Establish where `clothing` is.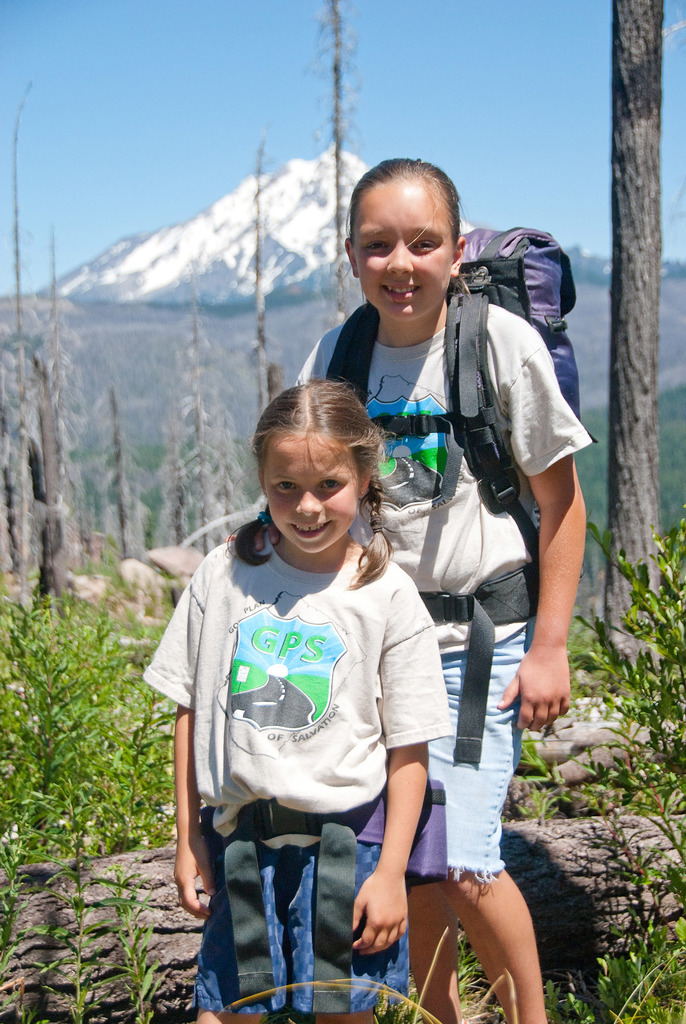
Established at select_region(172, 499, 465, 943).
